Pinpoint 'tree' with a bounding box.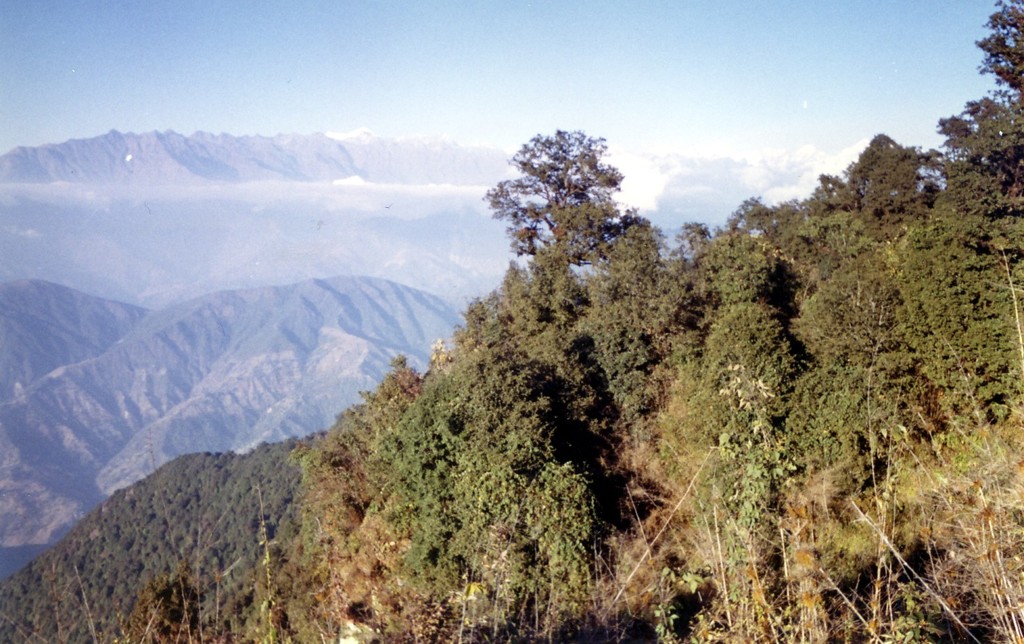
[left=363, top=327, right=607, bottom=643].
